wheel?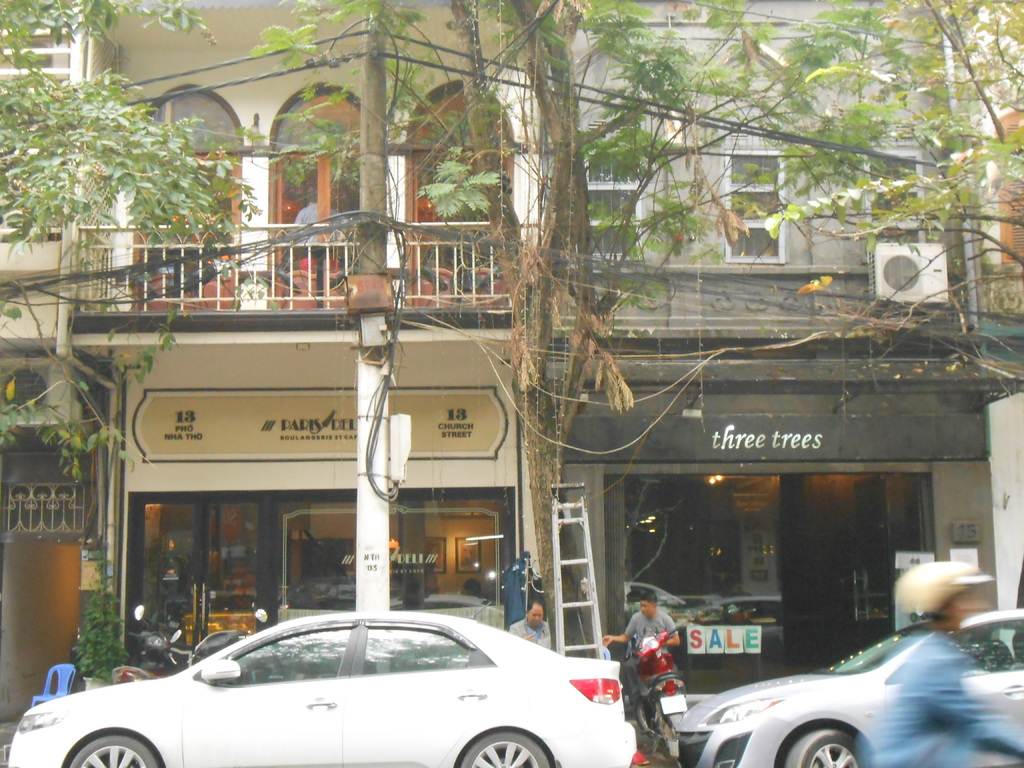
detection(785, 728, 864, 767)
